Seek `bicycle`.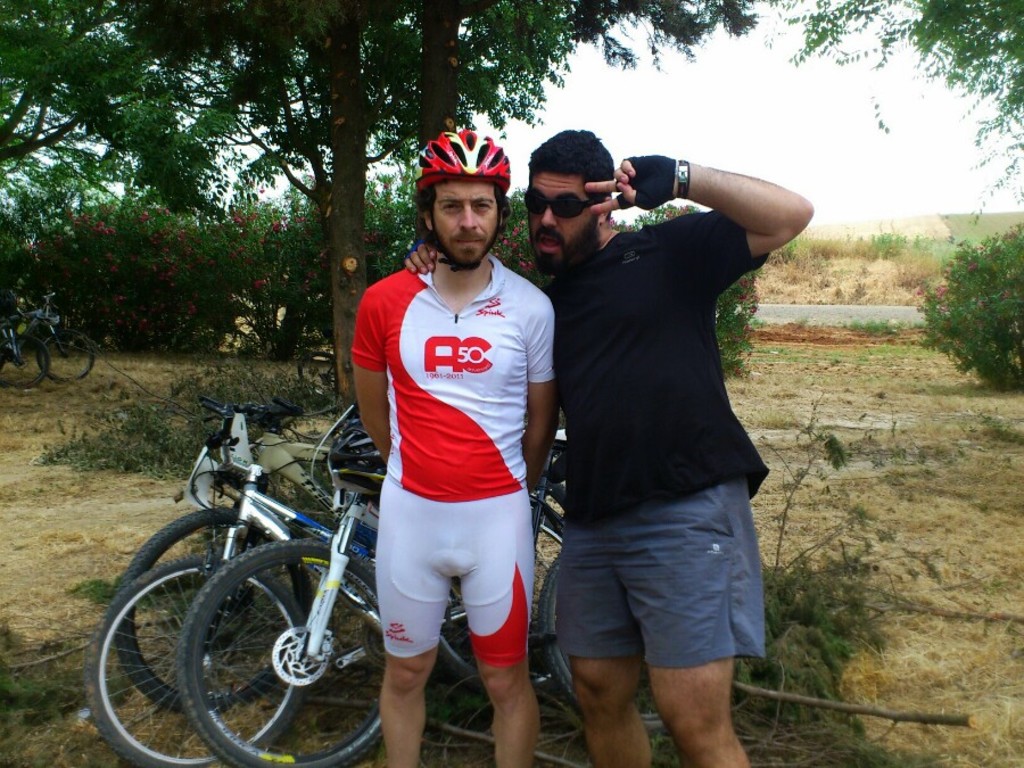
BBox(294, 345, 337, 399).
